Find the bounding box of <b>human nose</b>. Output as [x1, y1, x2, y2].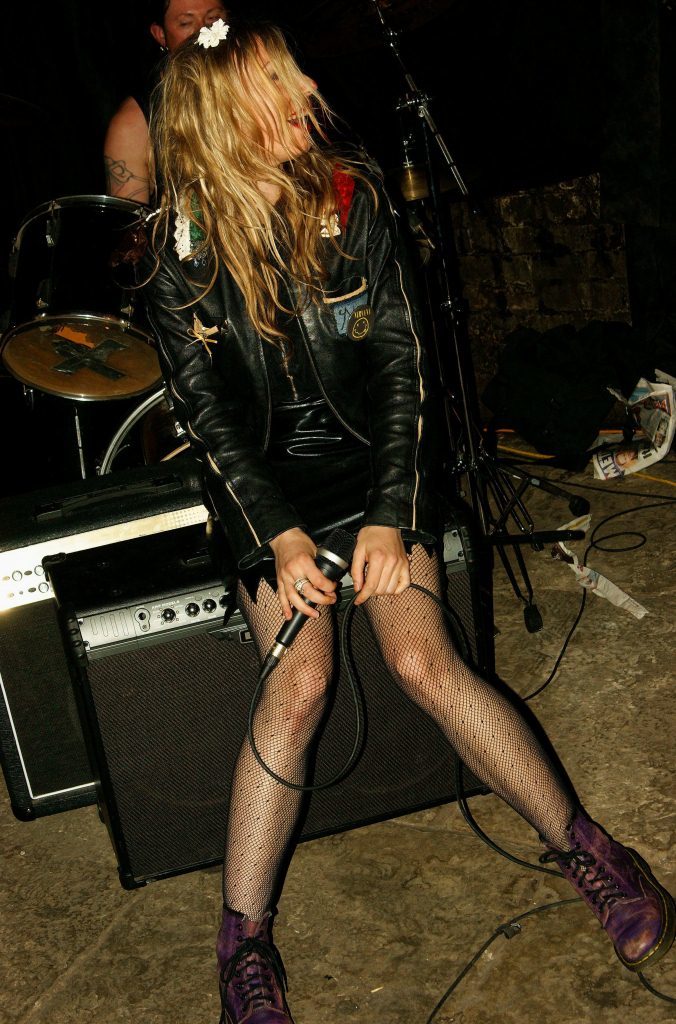
[292, 69, 319, 96].
